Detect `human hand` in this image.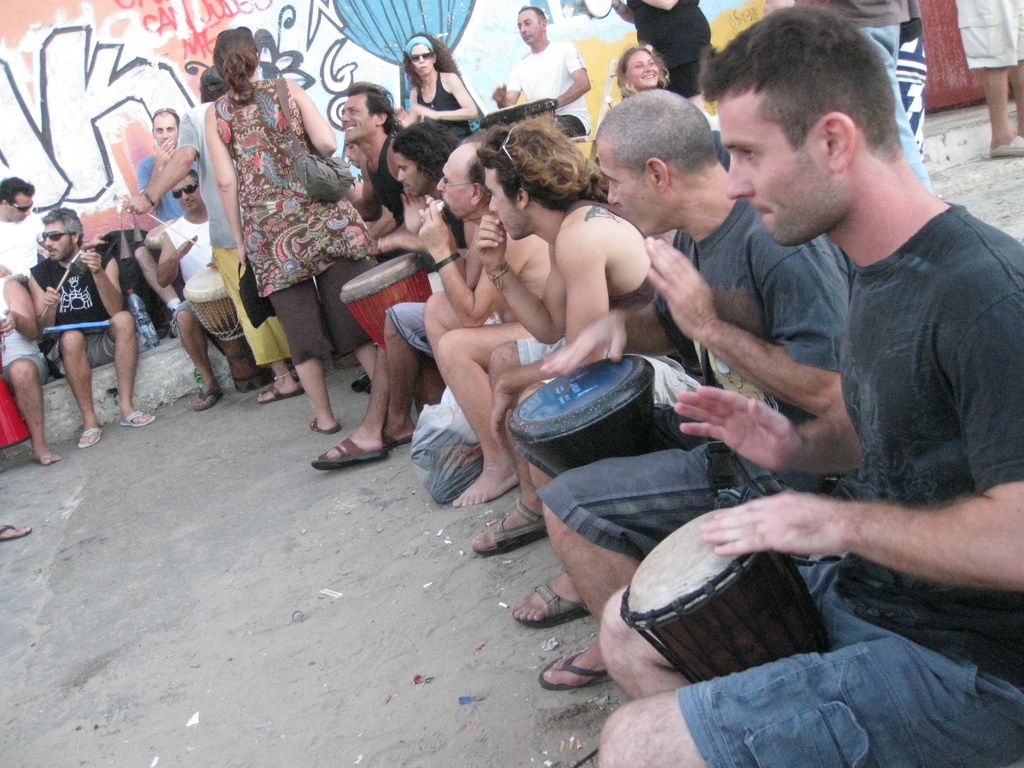
Detection: <bbox>538, 310, 632, 383</bbox>.
